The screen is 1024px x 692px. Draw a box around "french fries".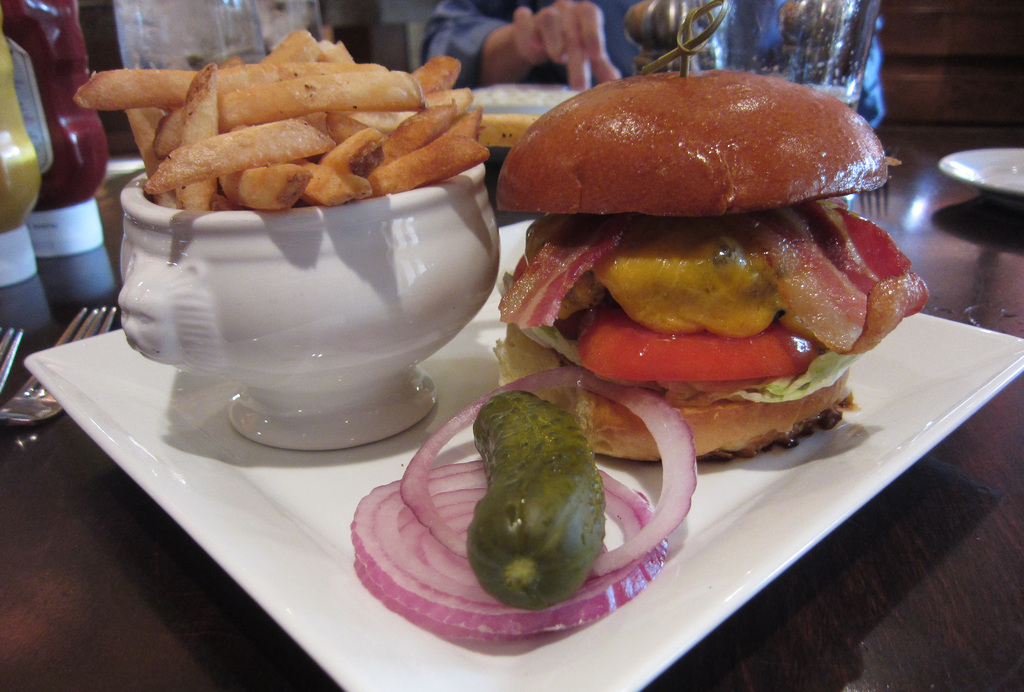
box=[140, 120, 335, 198].
